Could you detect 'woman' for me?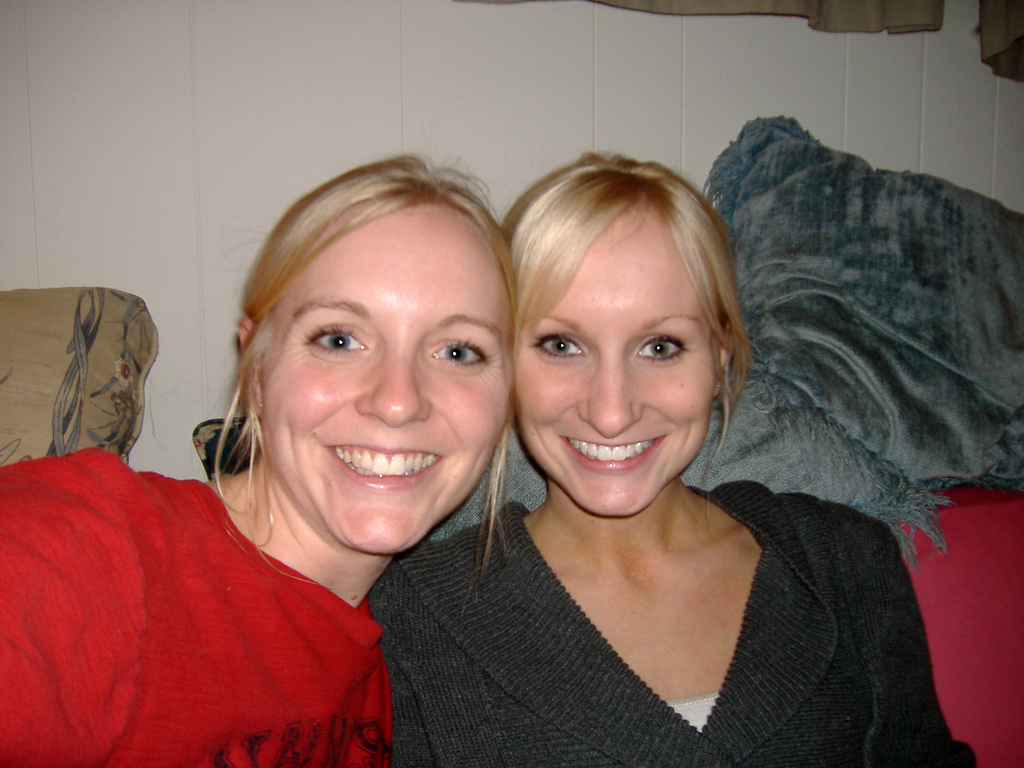
Detection result: [left=358, top=139, right=964, bottom=756].
